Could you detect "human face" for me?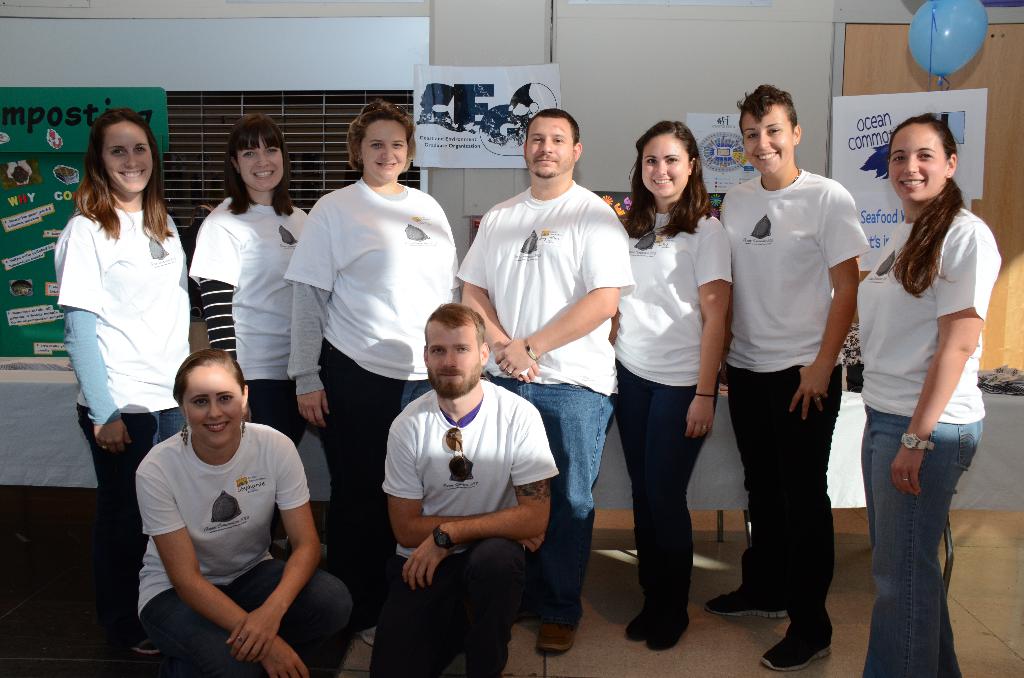
Detection result: 361,118,411,180.
